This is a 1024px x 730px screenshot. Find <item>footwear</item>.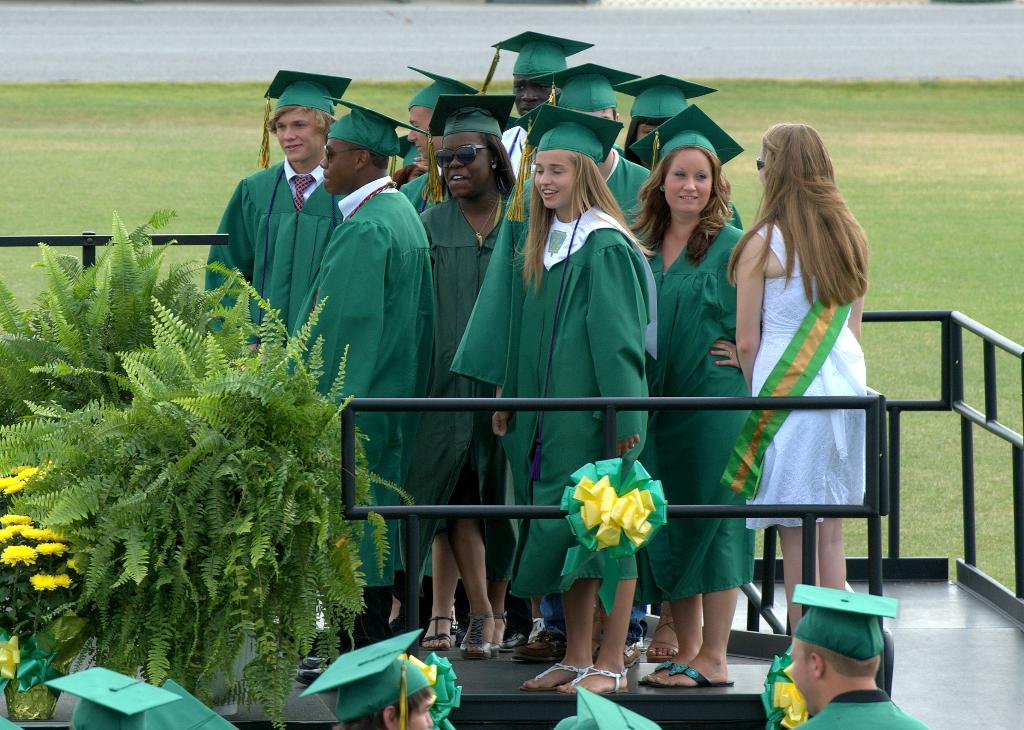
Bounding box: region(653, 665, 735, 688).
